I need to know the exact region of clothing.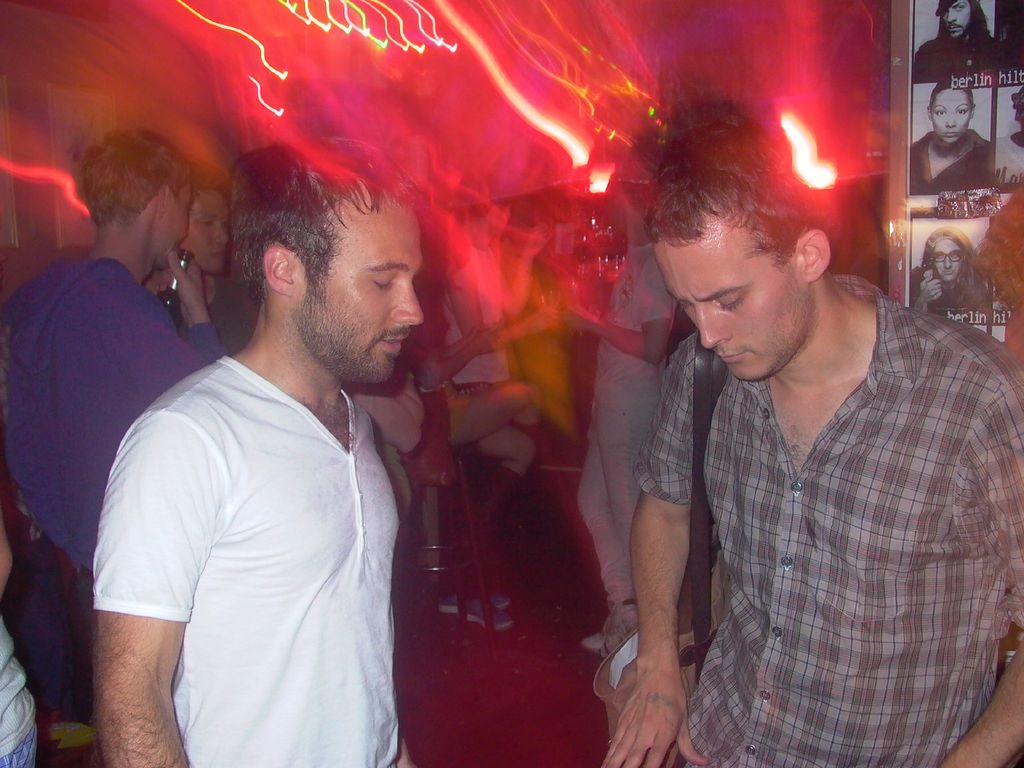
Region: detection(453, 232, 509, 394).
